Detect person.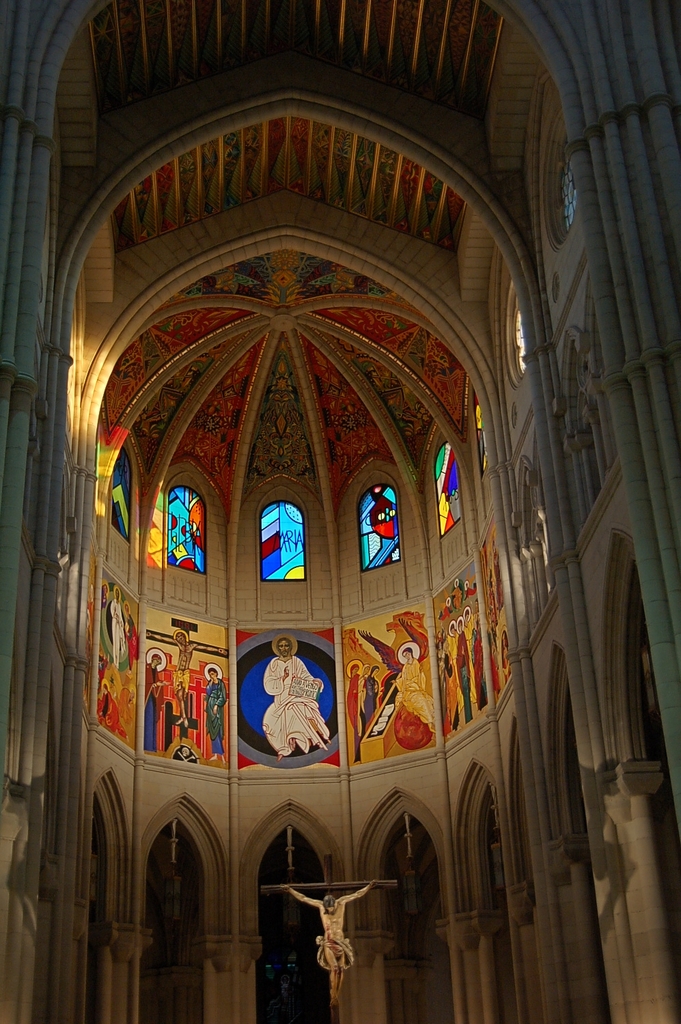
Detected at bbox=(147, 627, 227, 730).
